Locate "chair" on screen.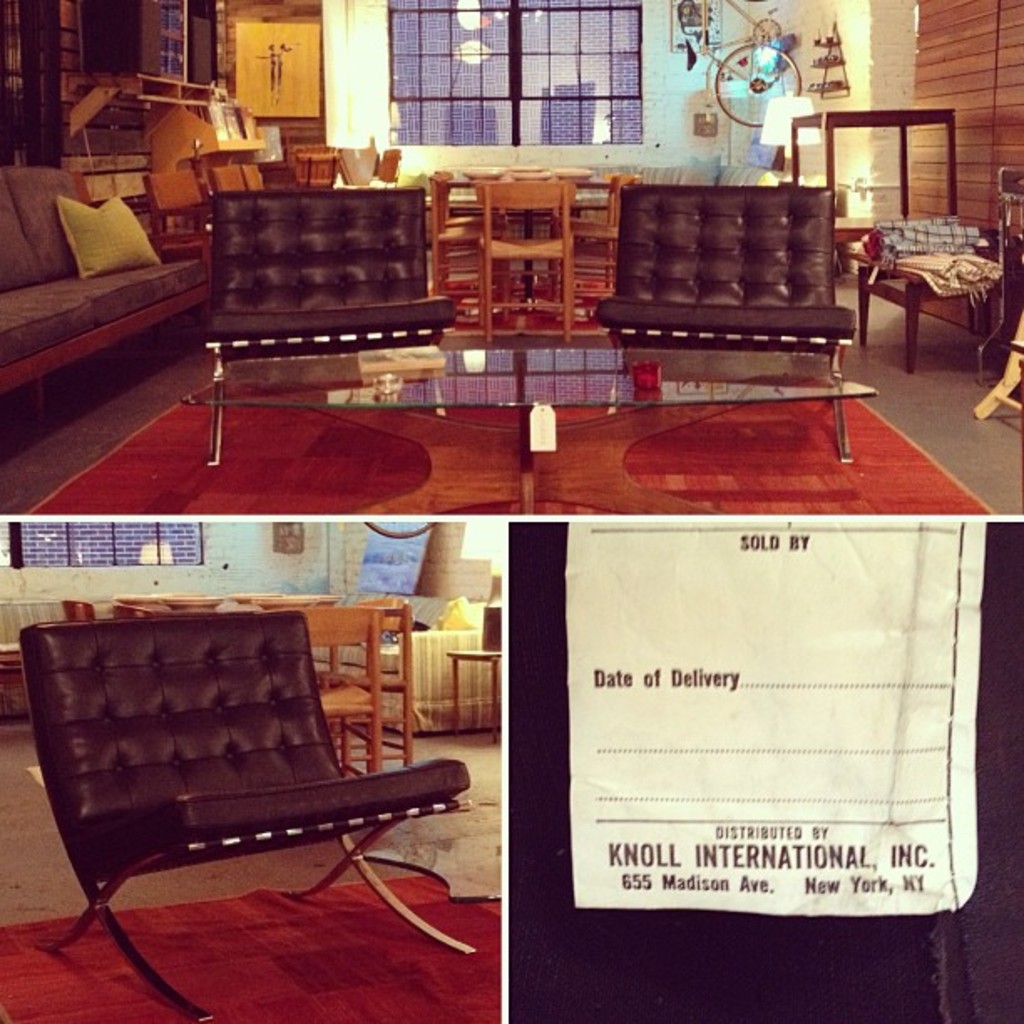
On screen at x1=206 y1=167 x2=249 y2=191.
